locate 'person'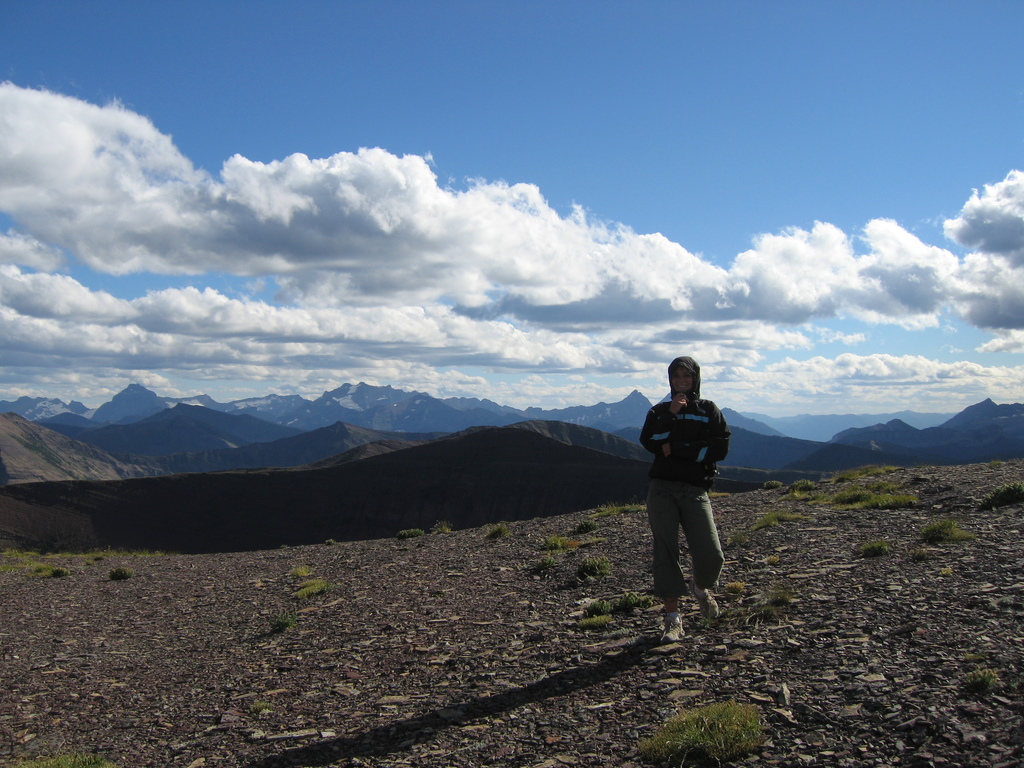
<bbox>639, 358, 734, 612</bbox>
